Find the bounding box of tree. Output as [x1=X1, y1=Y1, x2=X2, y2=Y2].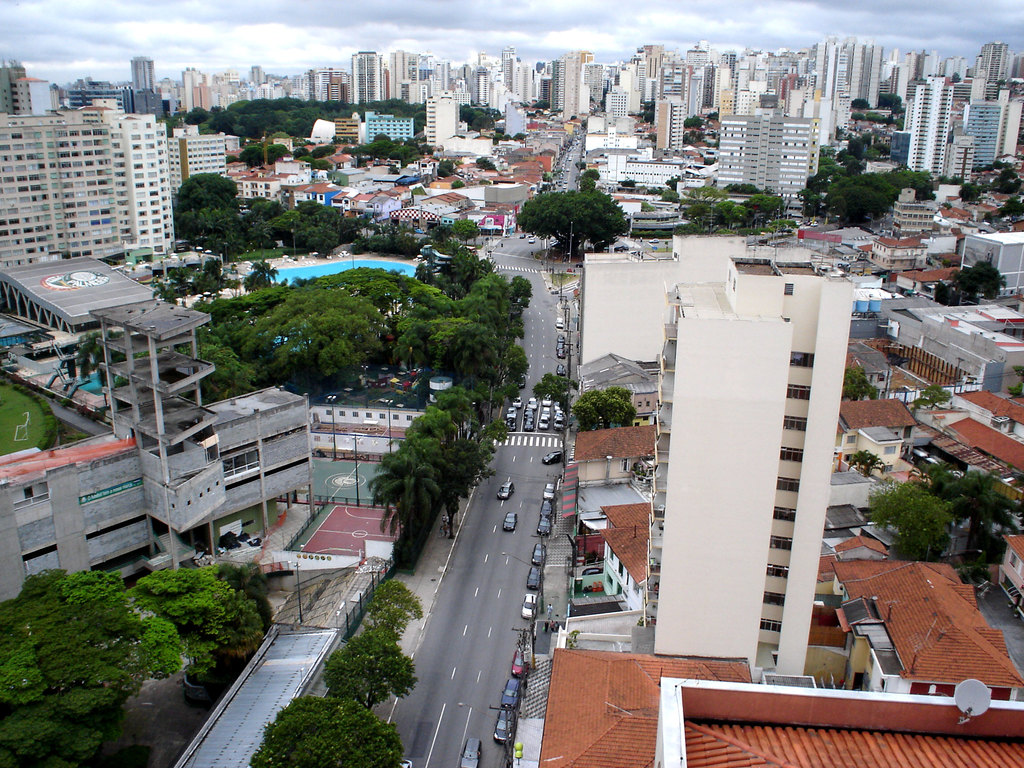
[x1=567, y1=385, x2=641, y2=428].
